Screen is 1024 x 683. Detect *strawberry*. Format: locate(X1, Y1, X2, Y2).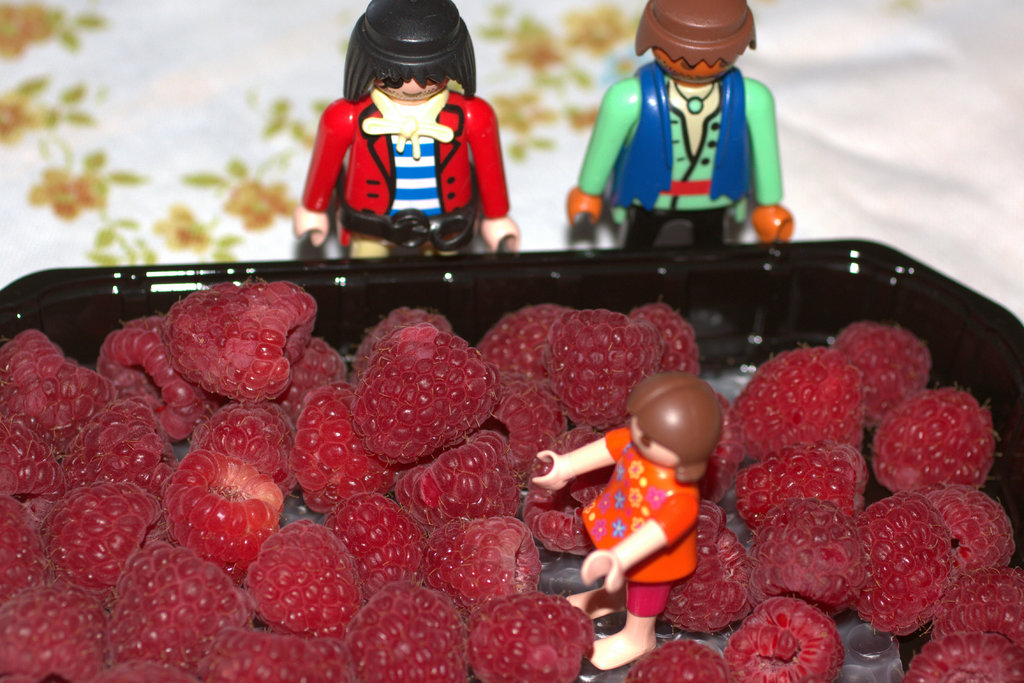
locate(100, 323, 205, 432).
